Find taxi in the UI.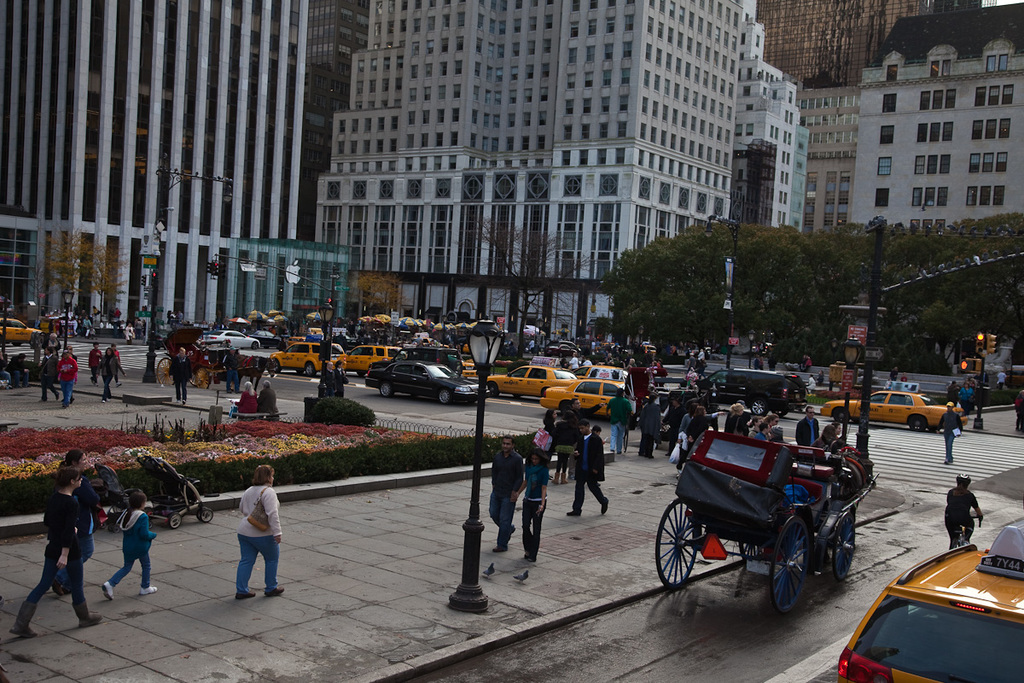
UI element at x1=642, y1=342, x2=664, y2=358.
